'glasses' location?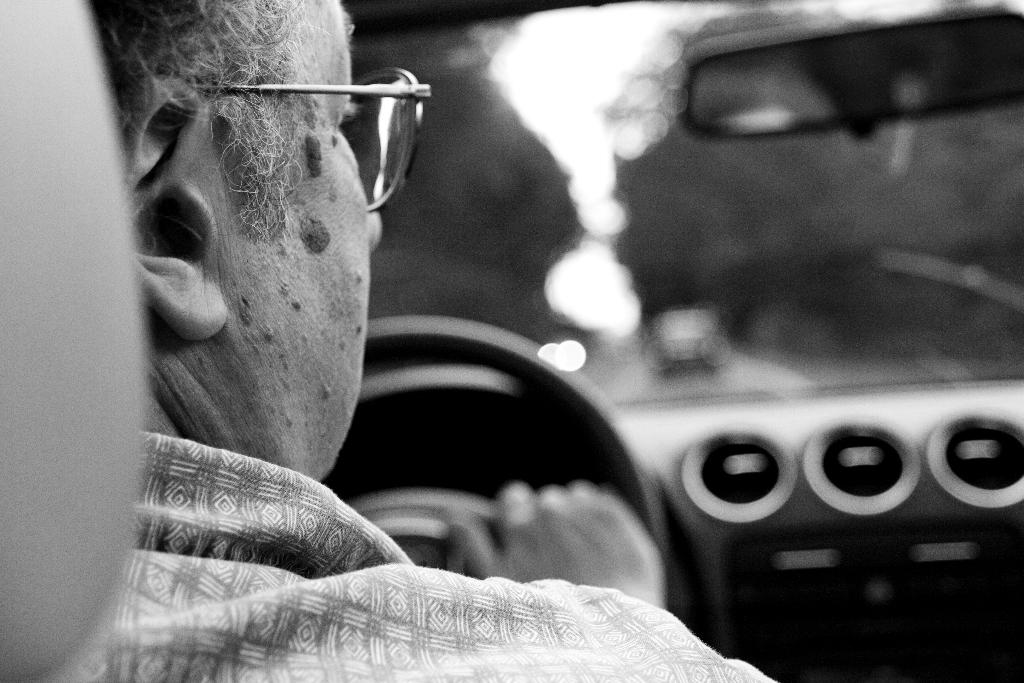
box(70, 83, 439, 304)
